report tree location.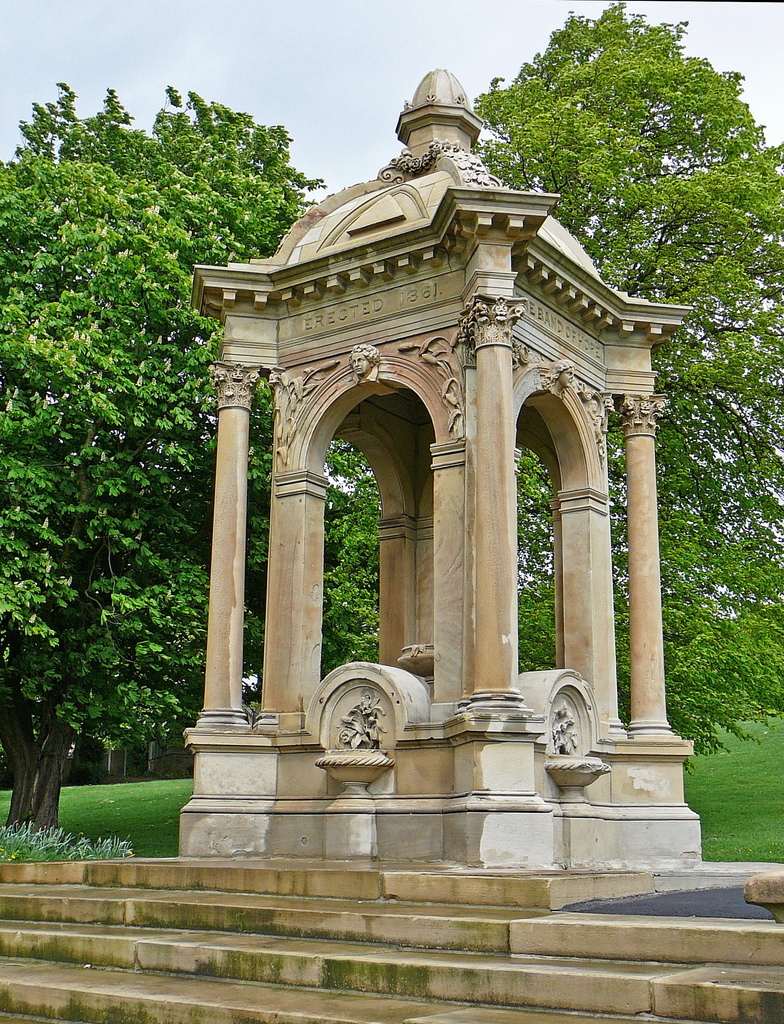
Report: box=[342, 3, 783, 758].
